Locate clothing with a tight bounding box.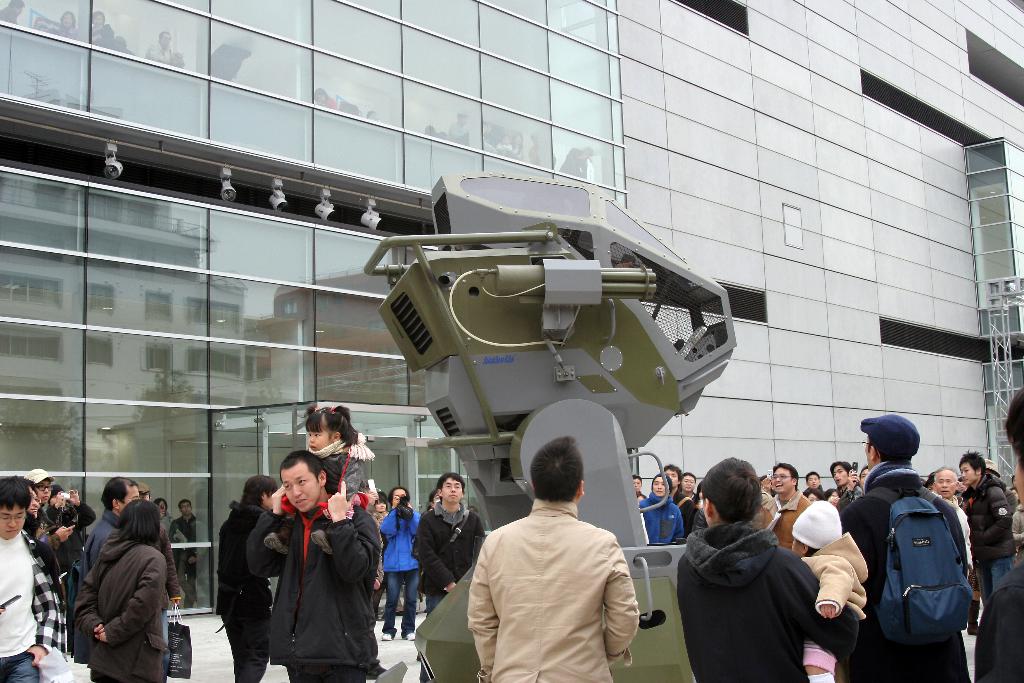
x1=461 y1=501 x2=636 y2=682.
